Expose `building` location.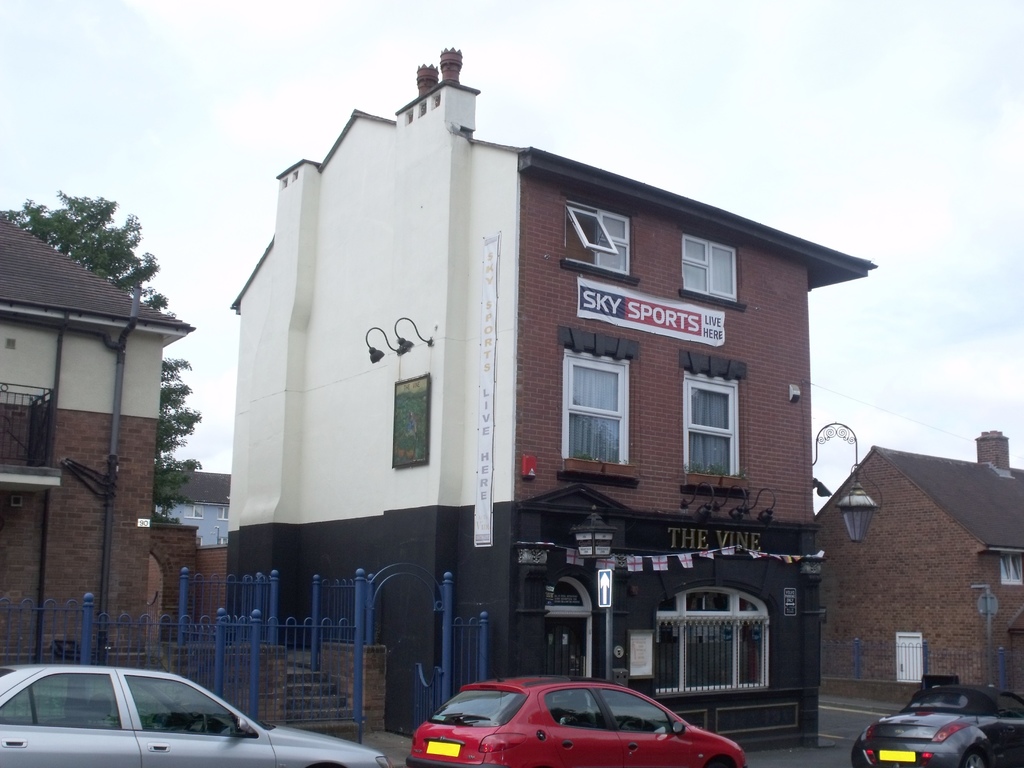
Exposed at x1=0 y1=211 x2=197 y2=665.
